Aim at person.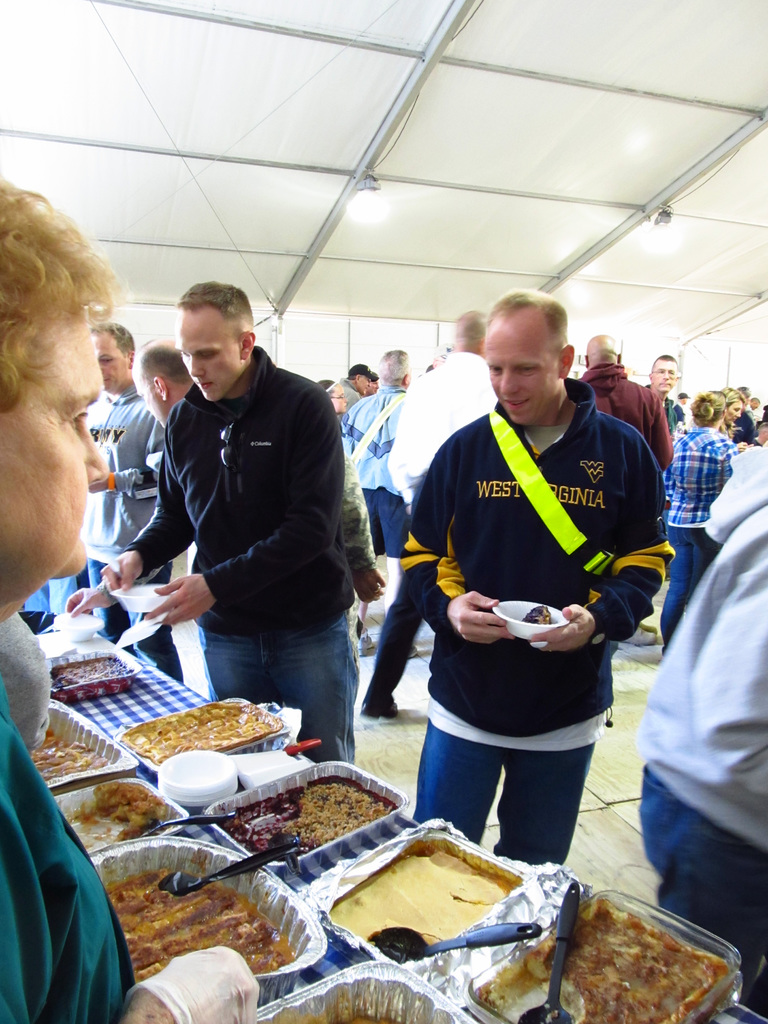
Aimed at BBox(573, 330, 676, 638).
